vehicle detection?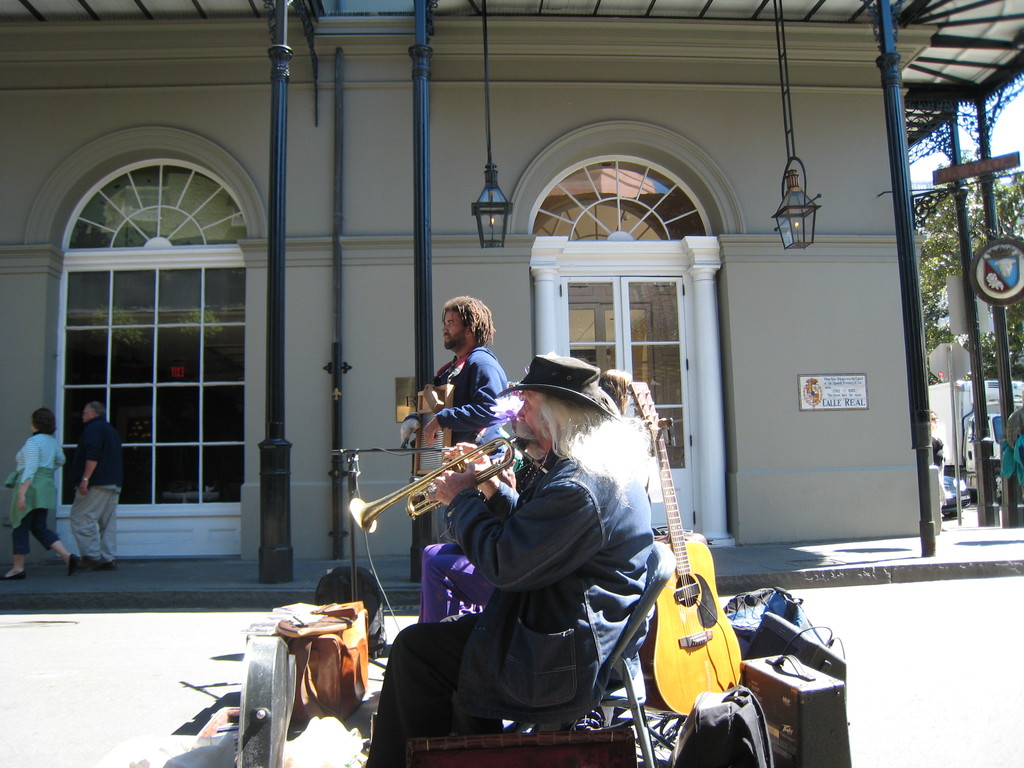
933/467/975/515
